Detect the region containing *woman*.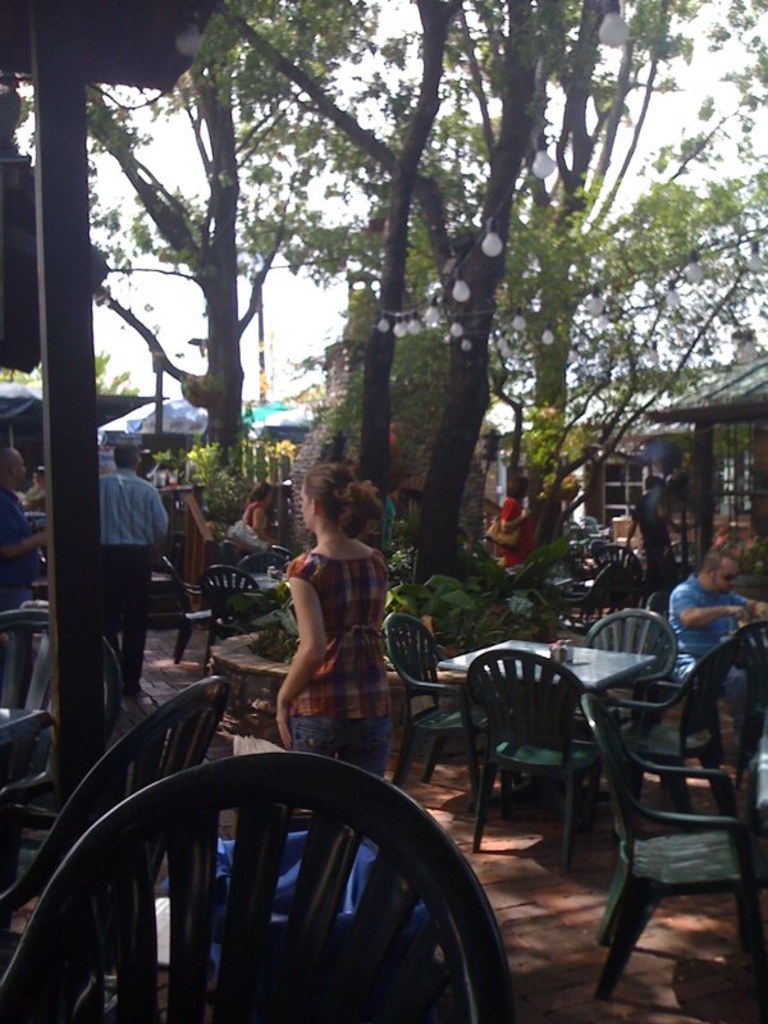
490, 476, 540, 571.
